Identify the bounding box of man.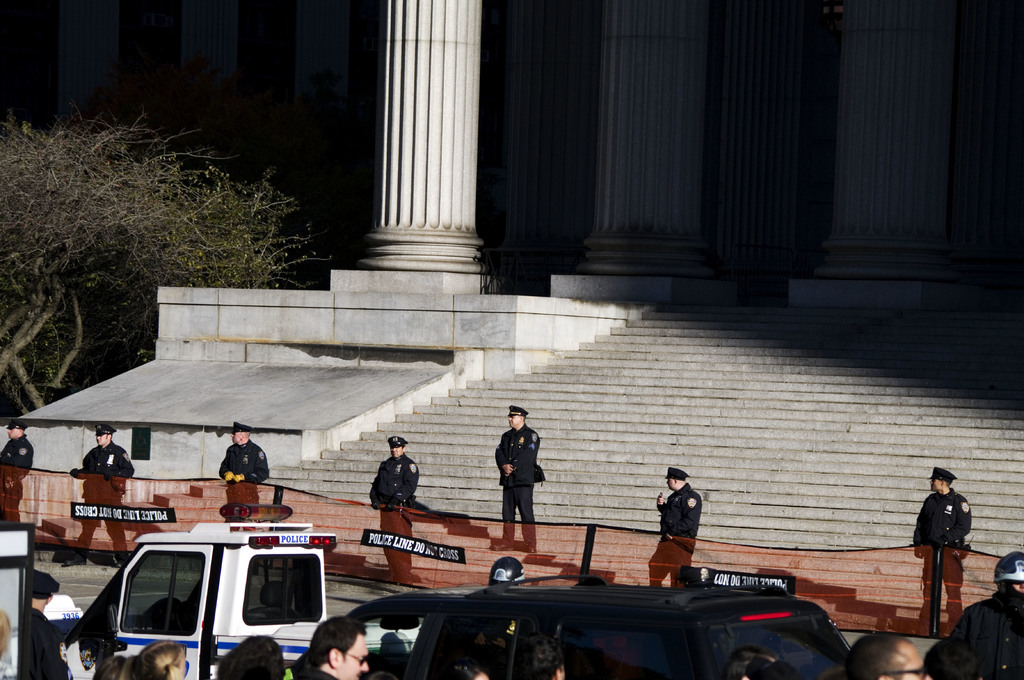
300 613 370 679.
